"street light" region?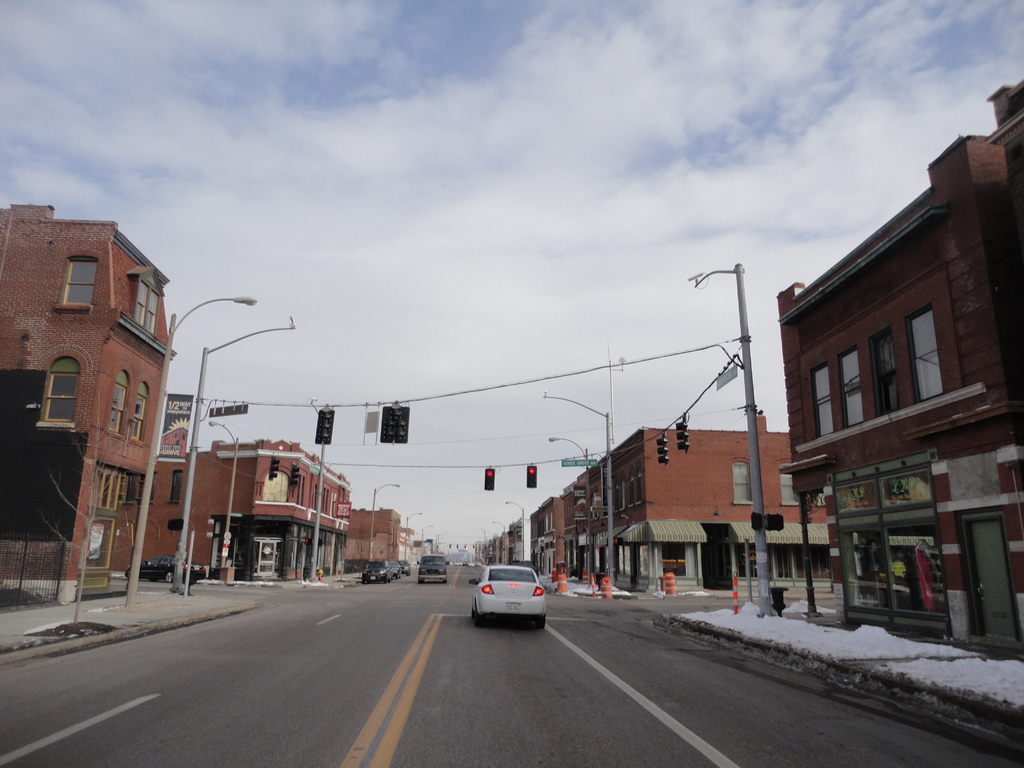
detection(470, 524, 488, 556)
